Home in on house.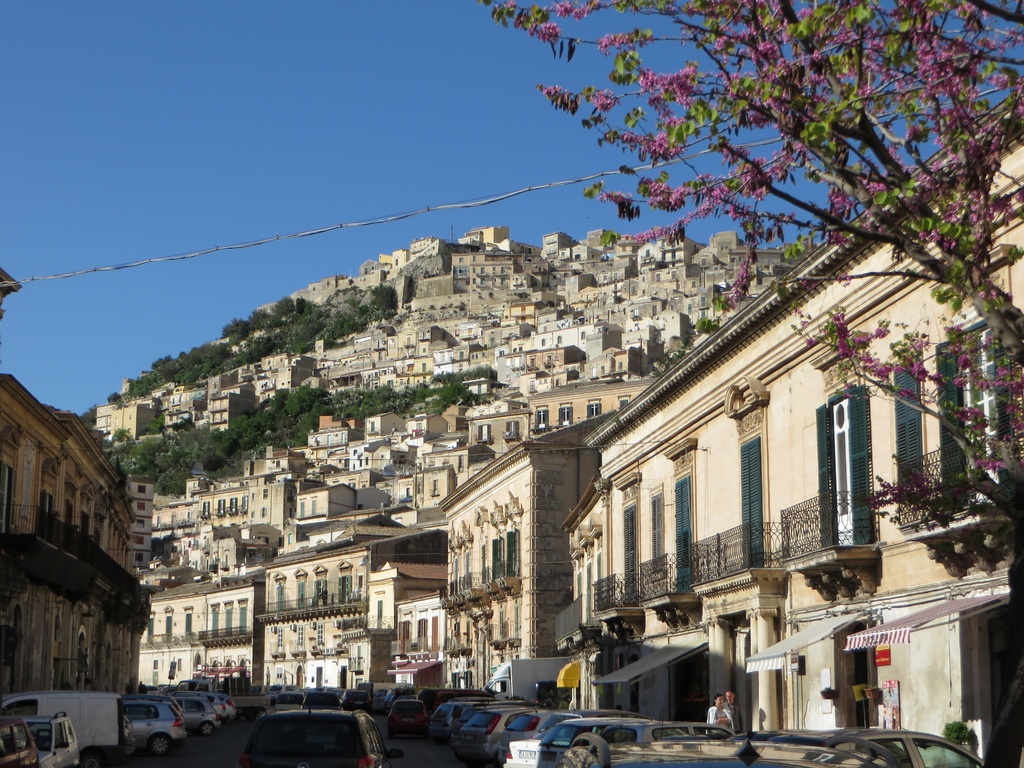
Homed in at (416, 463, 461, 518).
